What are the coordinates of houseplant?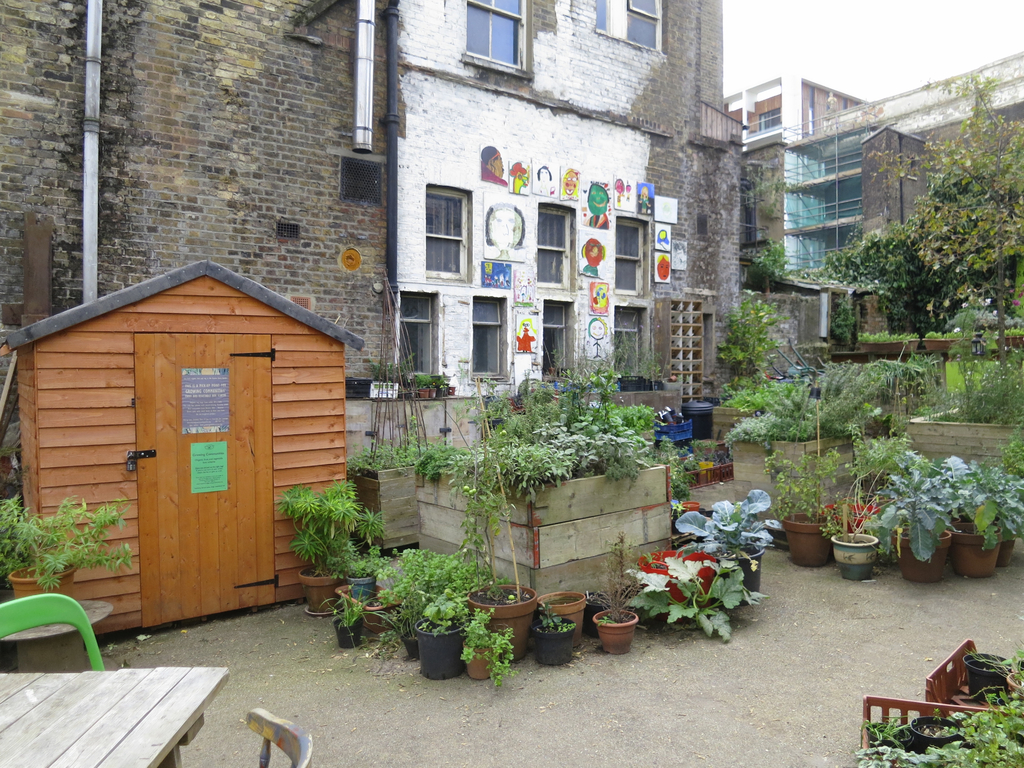
(left=620, top=538, right=767, bottom=644).
